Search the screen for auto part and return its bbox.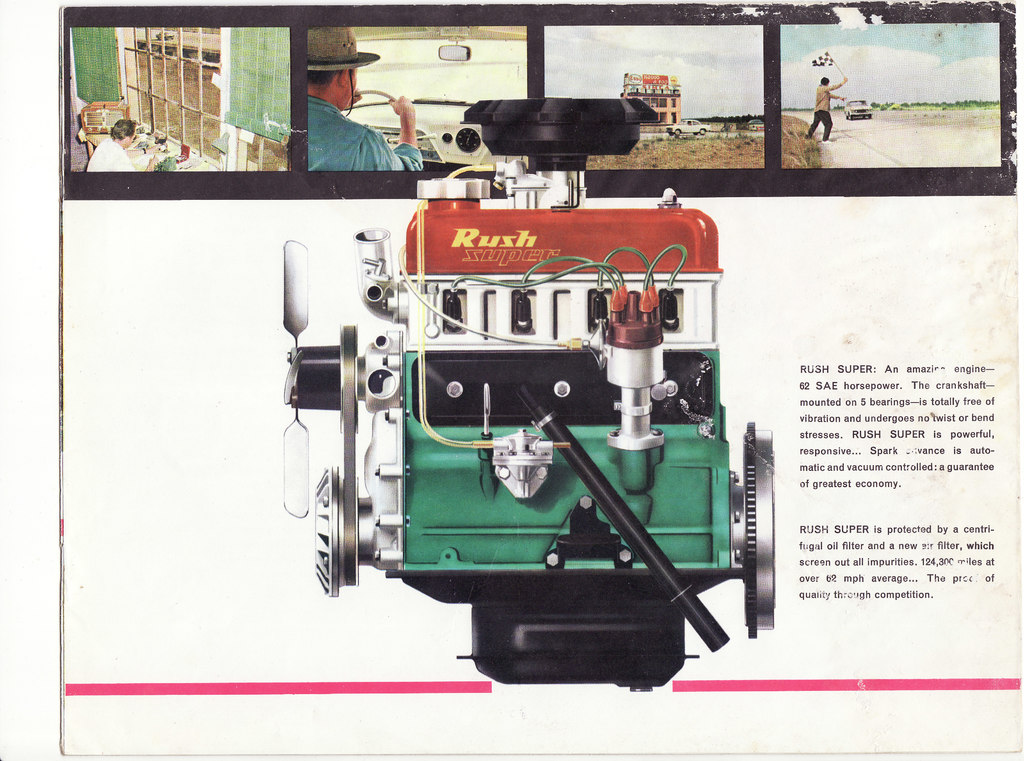
Found: box(275, 94, 787, 690).
